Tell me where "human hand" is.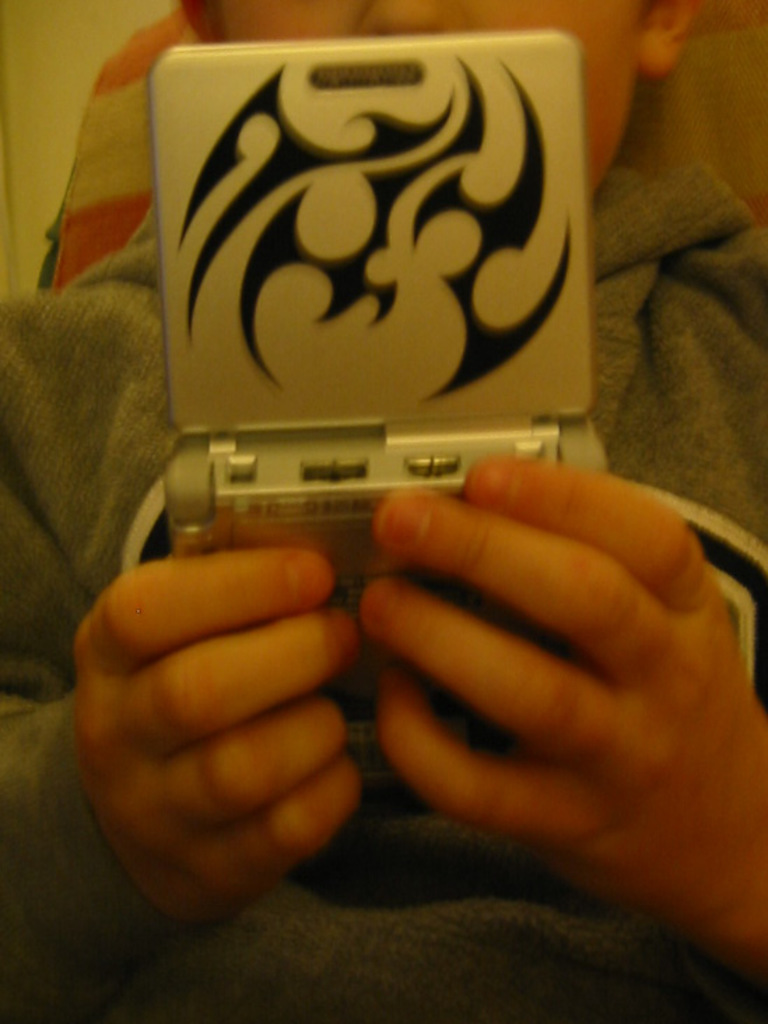
"human hand" is at 70:533:362:926.
